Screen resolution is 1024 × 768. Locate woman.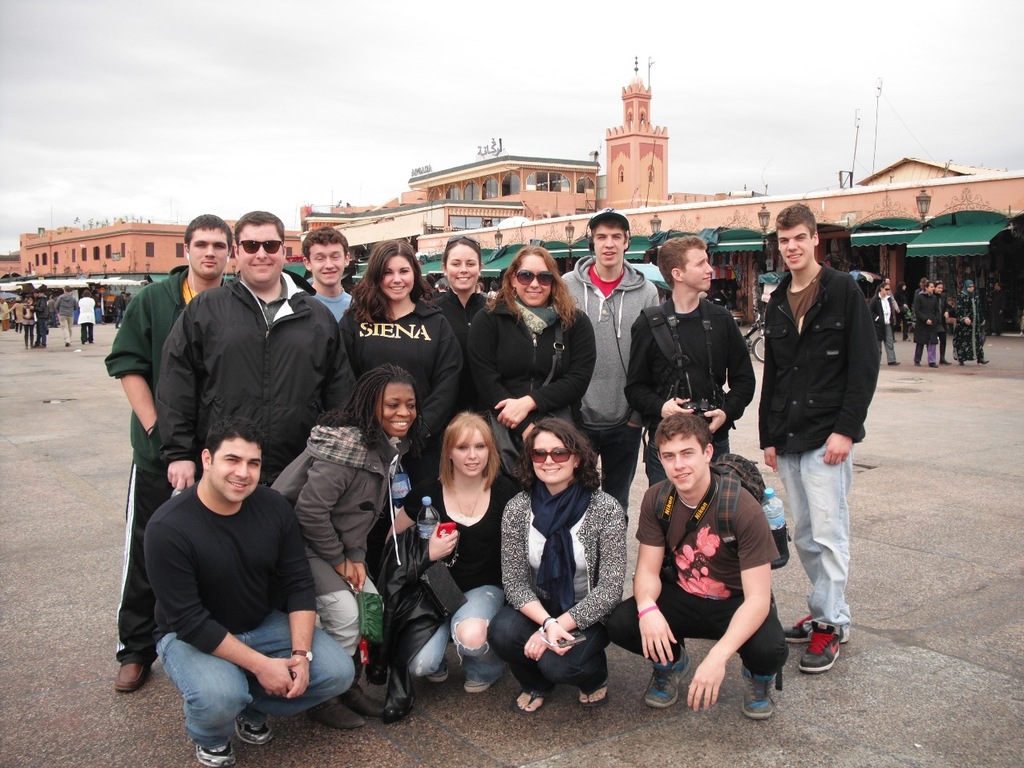
Rect(403, 415, 518, 697).
